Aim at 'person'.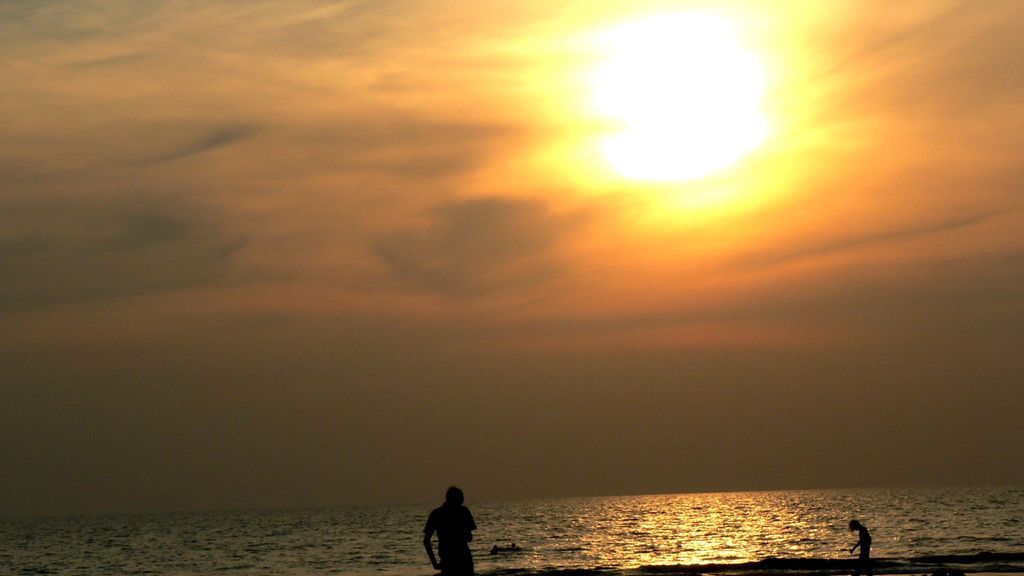
Aimed at [419,485,479,575].
